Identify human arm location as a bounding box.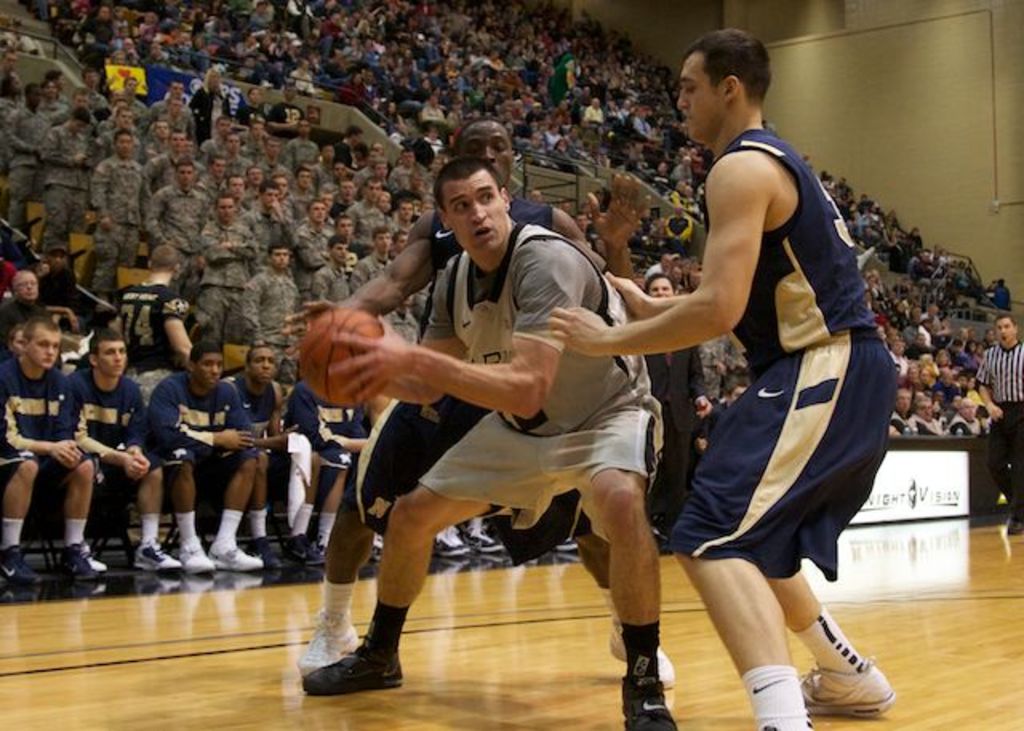
291:382:370:454.
